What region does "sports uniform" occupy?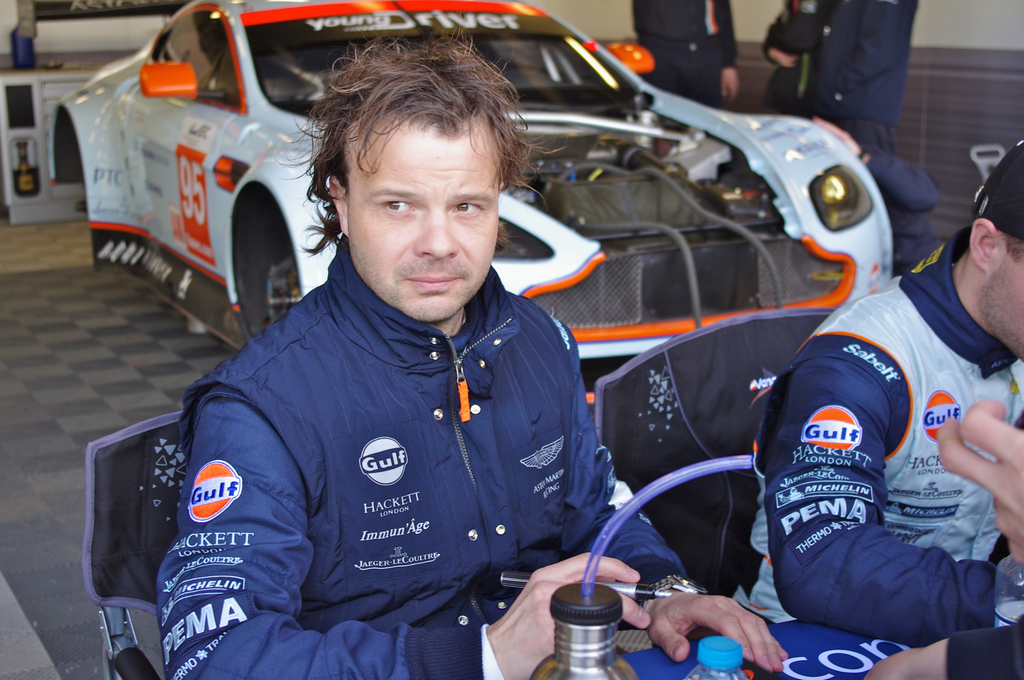
[153, 234, 687, 679].
